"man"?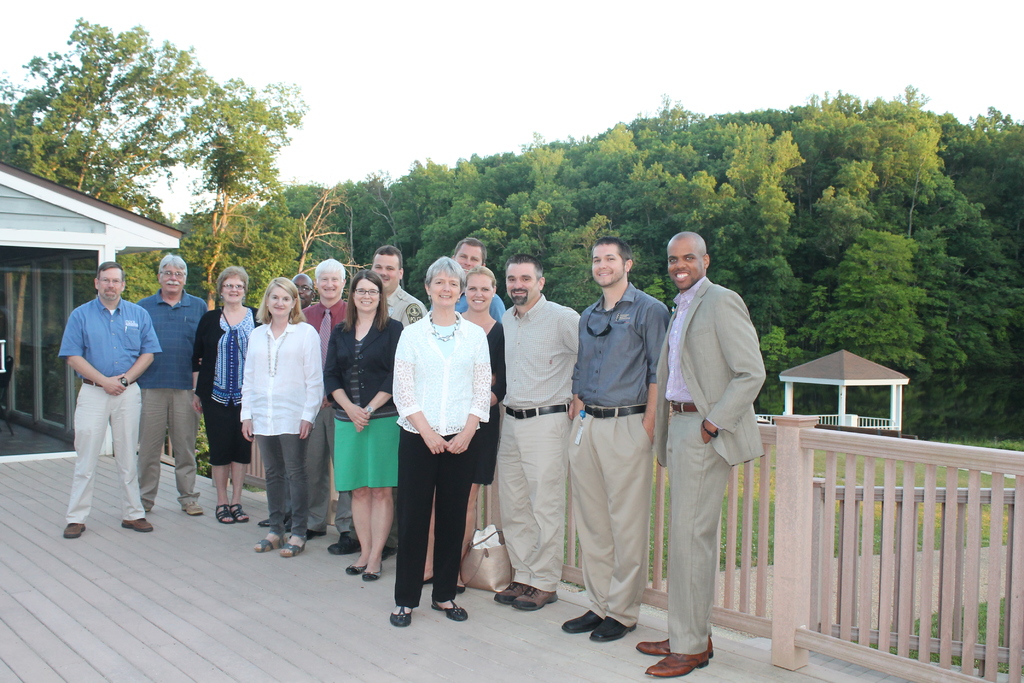
50, 251, 160, 548
